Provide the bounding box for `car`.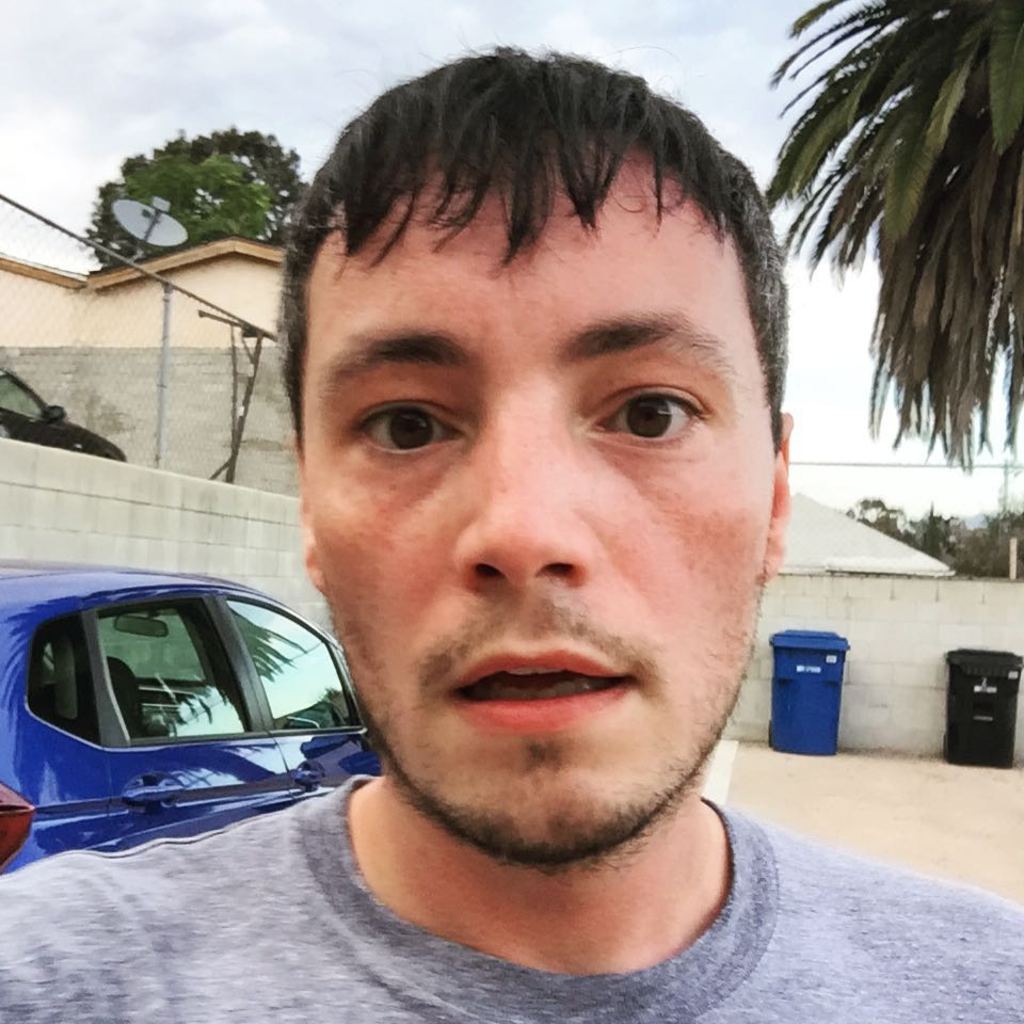
{"x1": 0, "y1": 565, "x2": 386, "y2": 895}.
